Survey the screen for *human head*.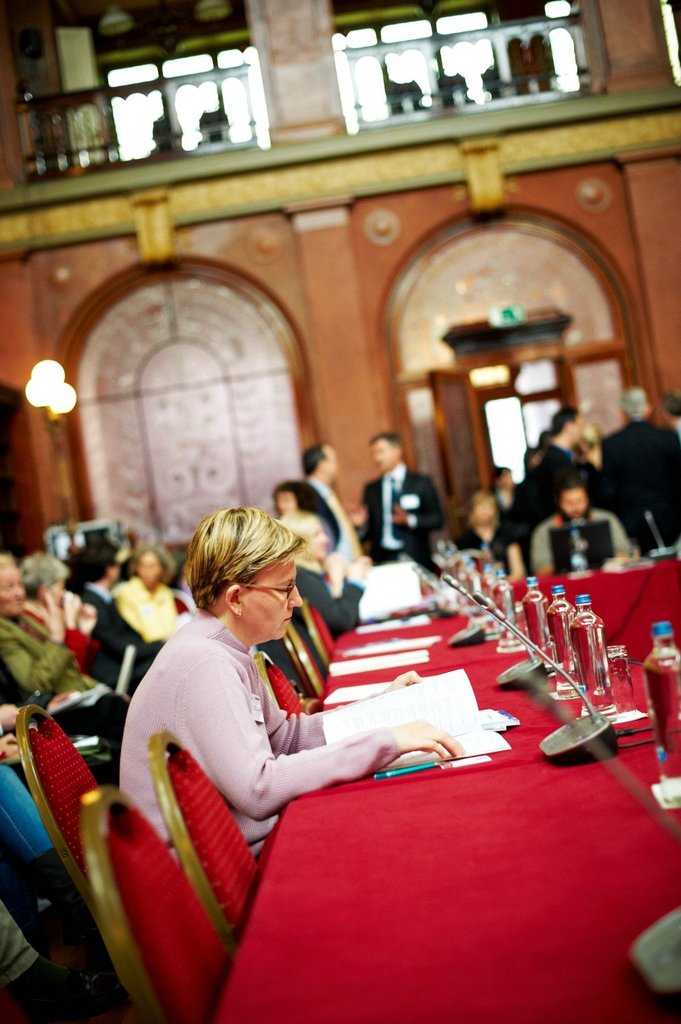
Survey found: 618, 383, 654, 426.
